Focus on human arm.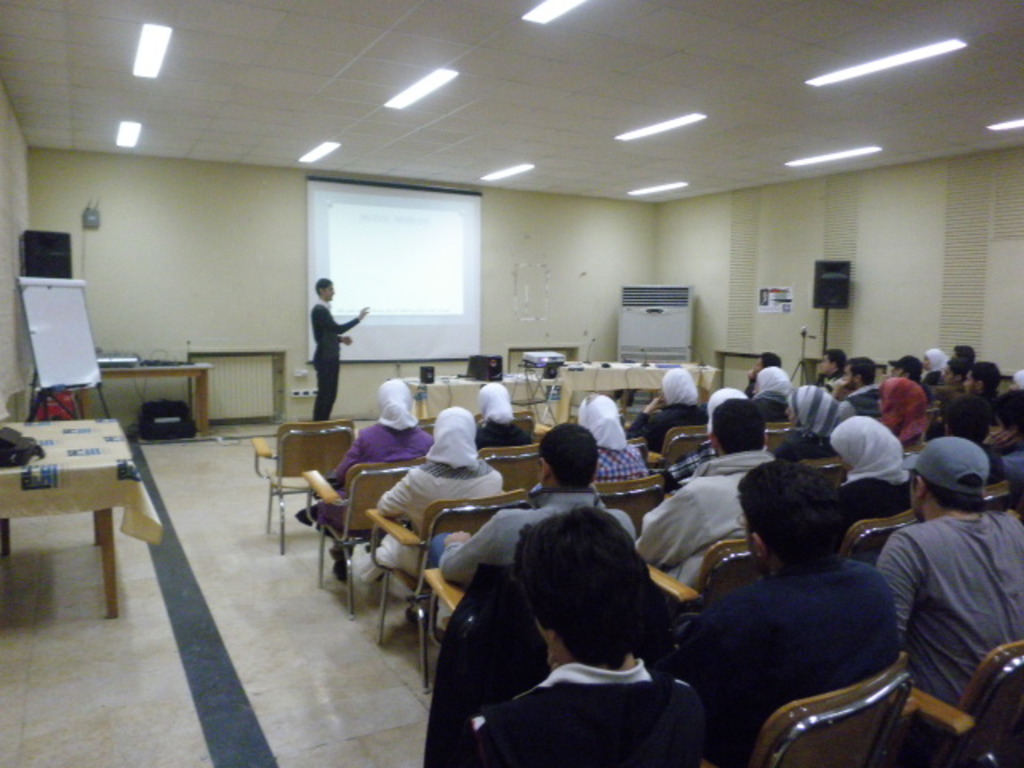
Focused at (334, 333, 350, 347).
